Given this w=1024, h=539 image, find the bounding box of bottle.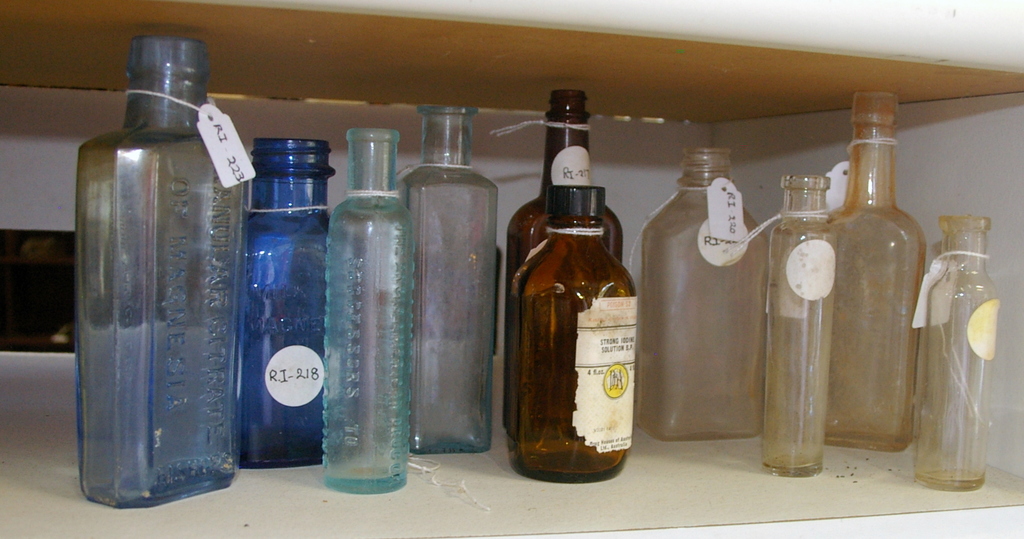
box(234, 136, 335, 470).
